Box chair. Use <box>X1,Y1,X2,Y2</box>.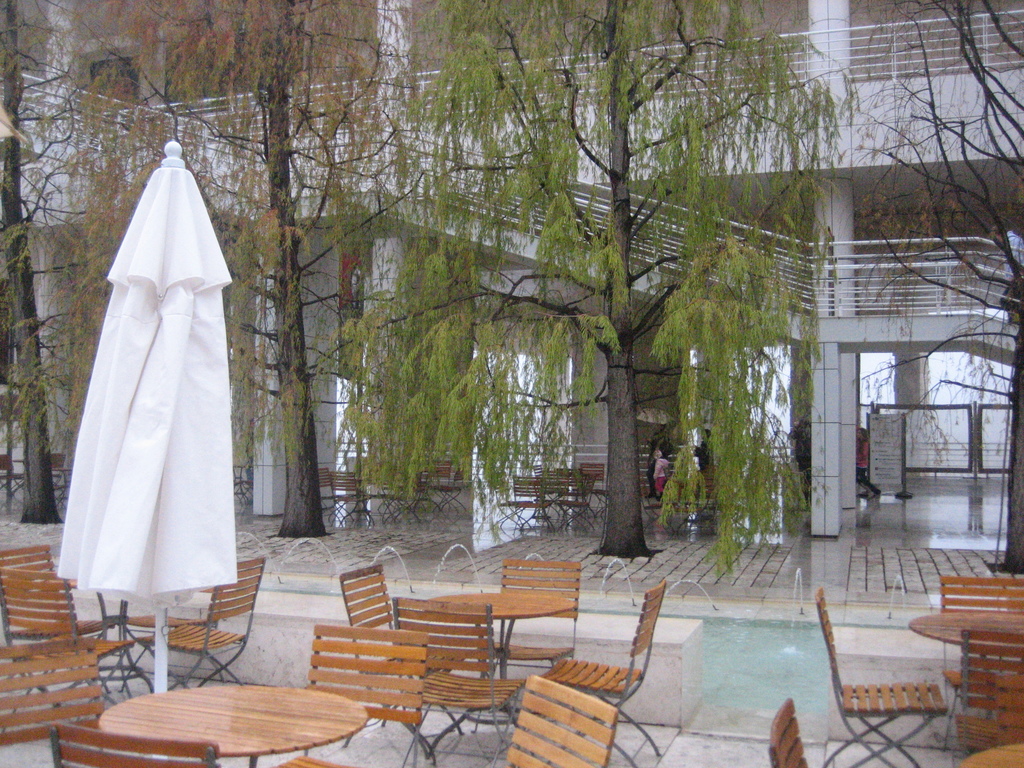
<box>0,637,107,749</box>.
